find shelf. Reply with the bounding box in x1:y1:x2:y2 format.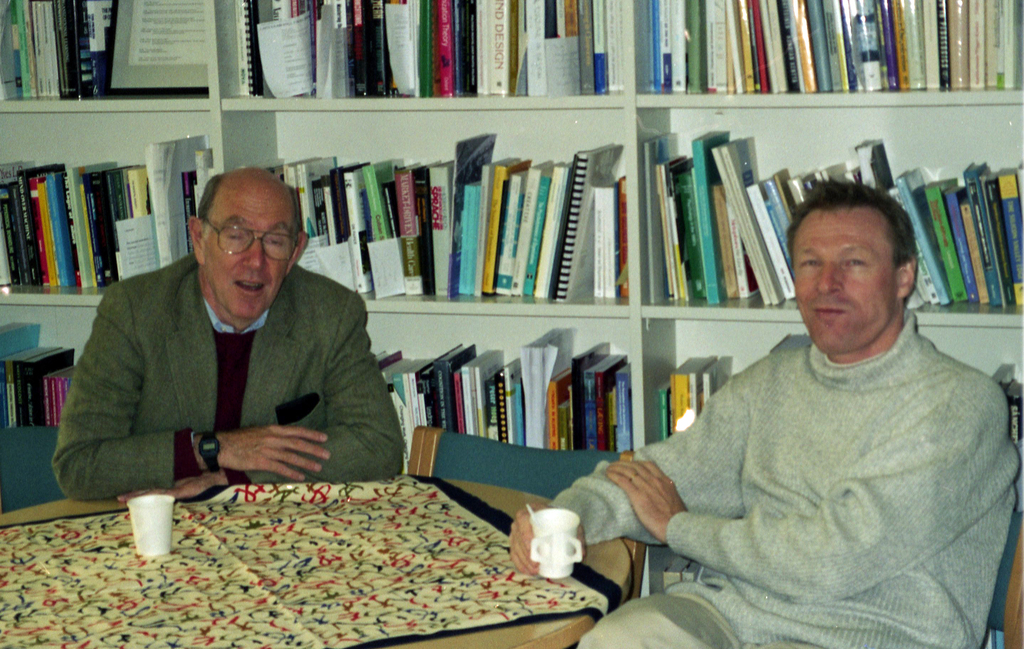
228:111:634:318.
